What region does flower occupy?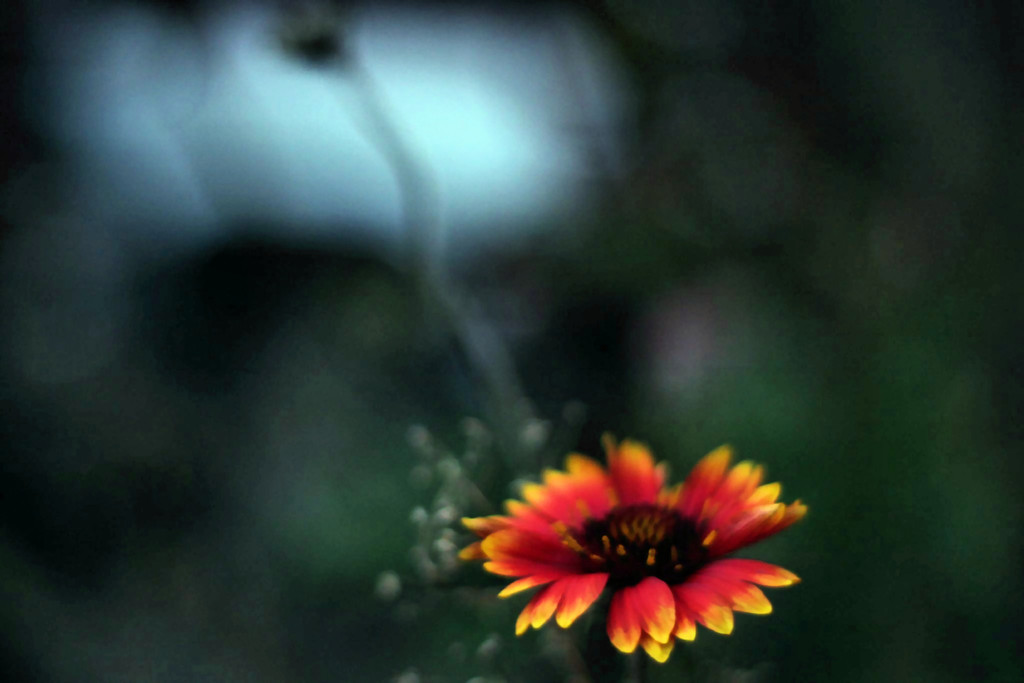
(447,440,827,668).
